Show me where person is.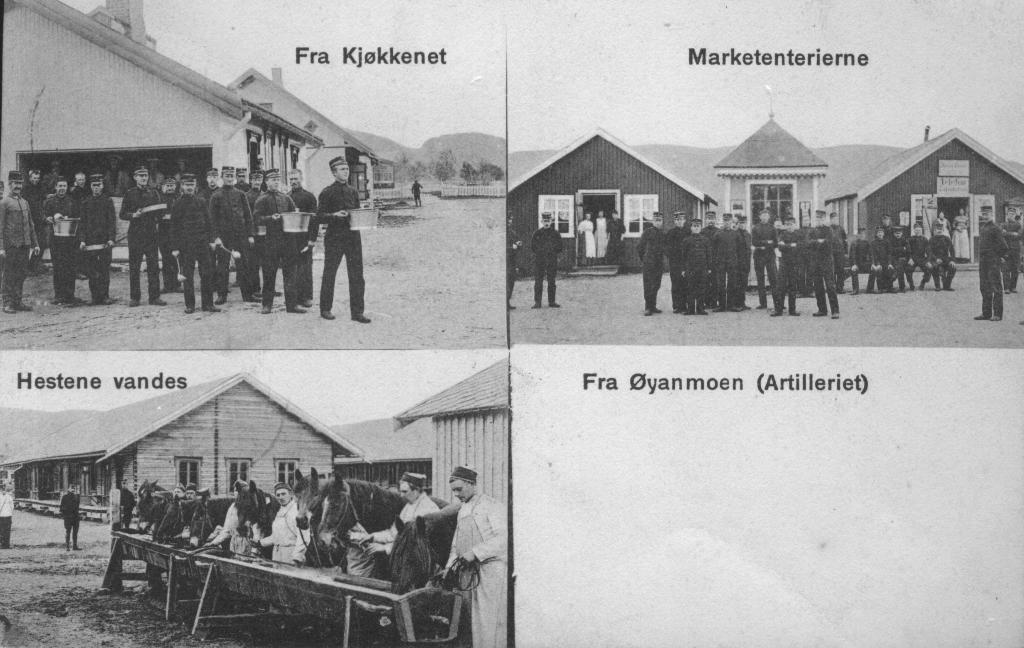
person is at x1=54, y1=484, x2=73, y2=554.
